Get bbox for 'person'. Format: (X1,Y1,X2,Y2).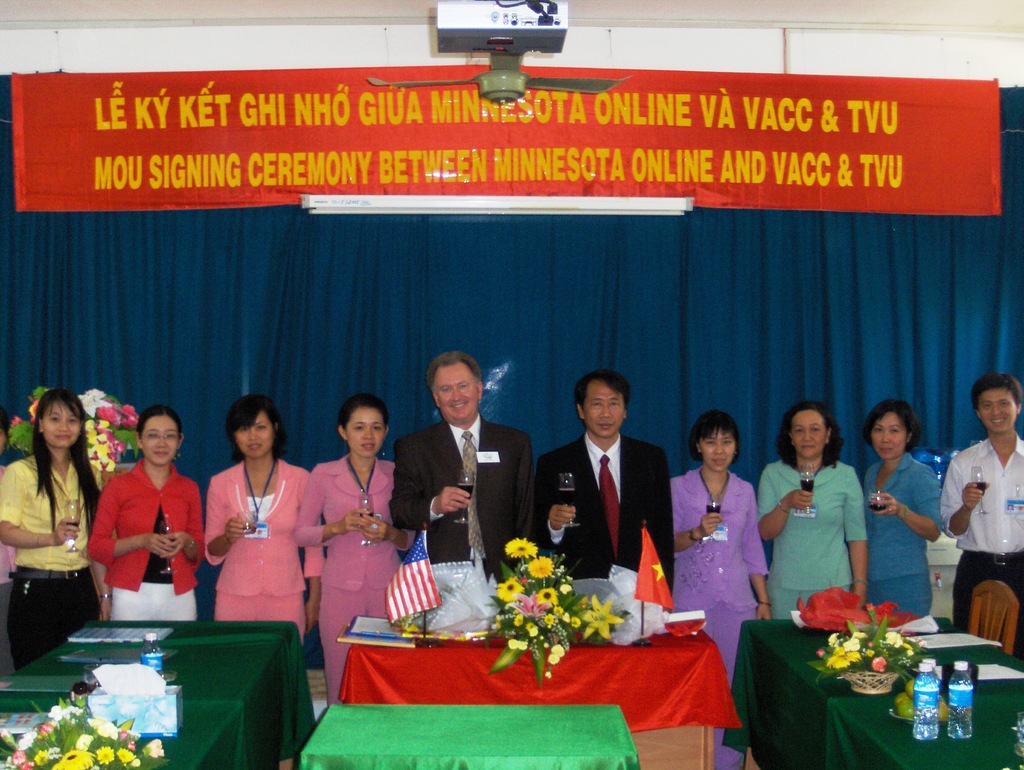
(854,390,957,615).
